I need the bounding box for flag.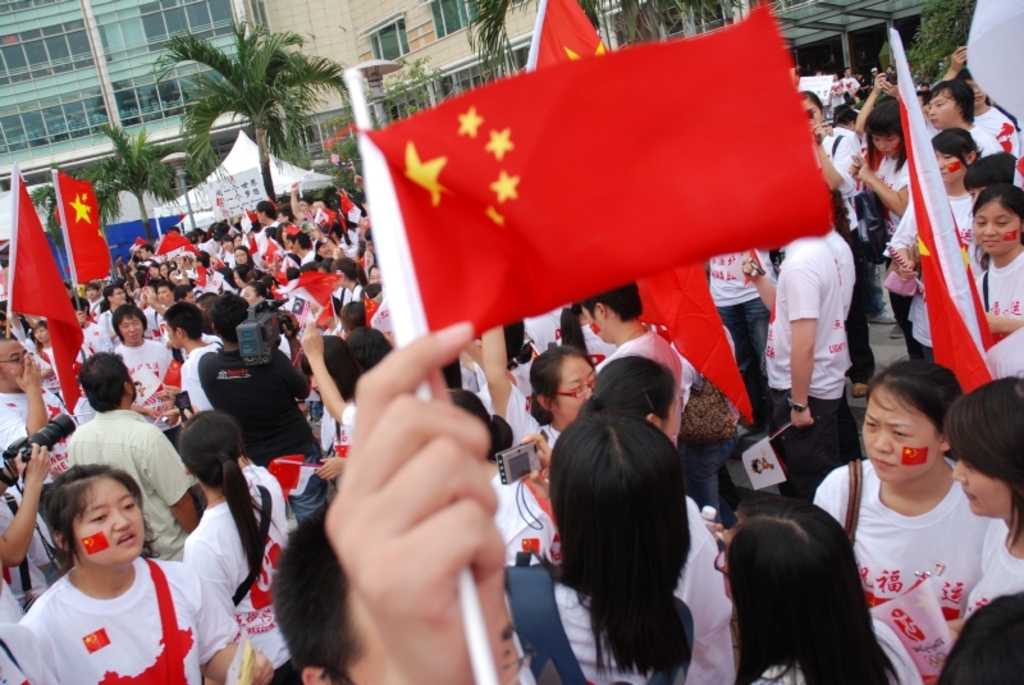
Here it is: bbox(77, 534, 111, 552).
